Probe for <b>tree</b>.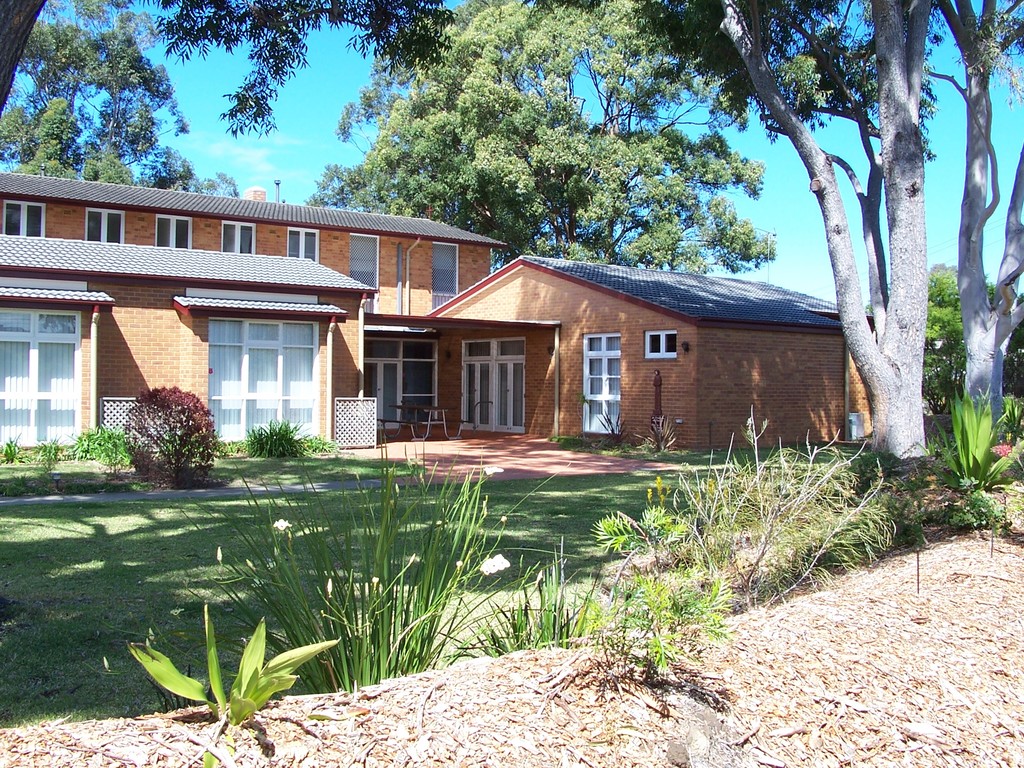
Probe result: (0,1,195,187).
